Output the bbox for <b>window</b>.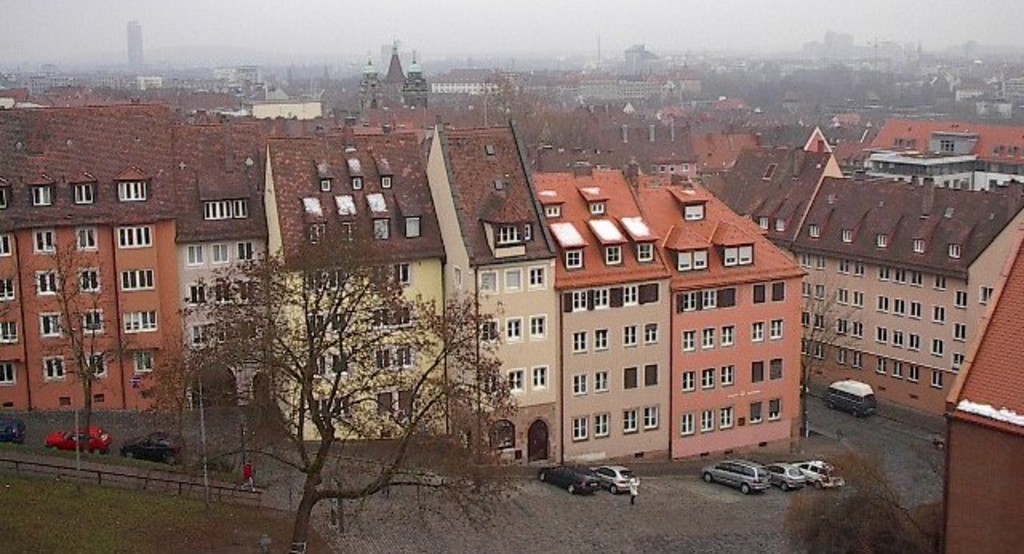
(left=771, top=320, right=782, bottom=341).
